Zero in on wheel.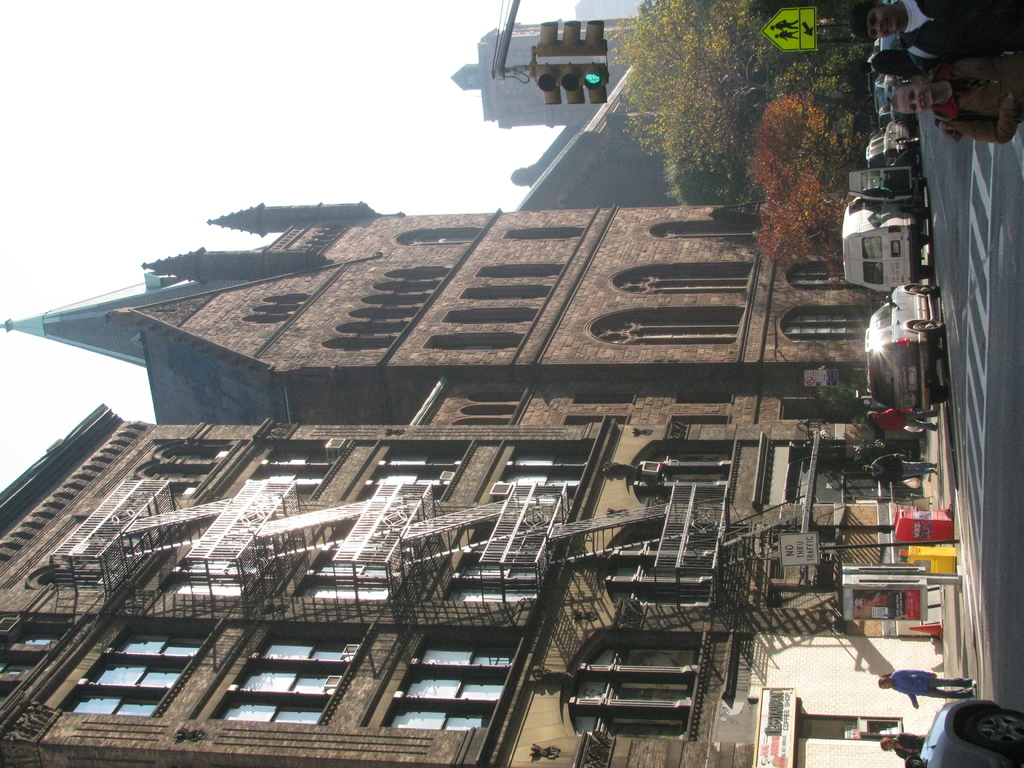
Zeroed in: [918, 230, 929, 243].
